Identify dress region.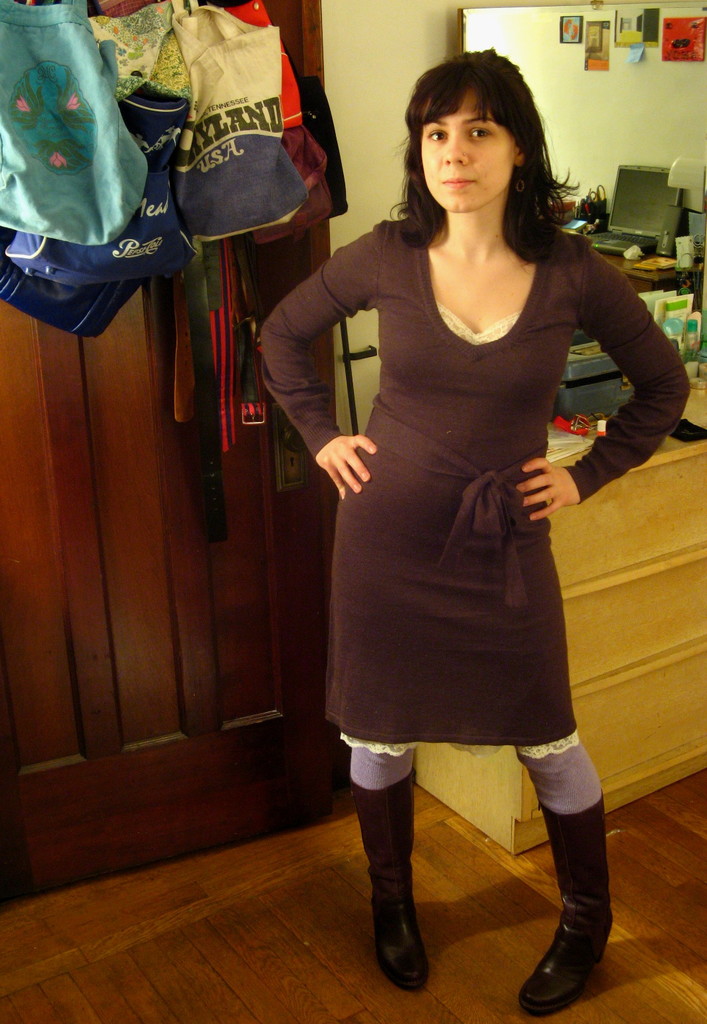
Region: l=259, t=220, r=690, b=761.
